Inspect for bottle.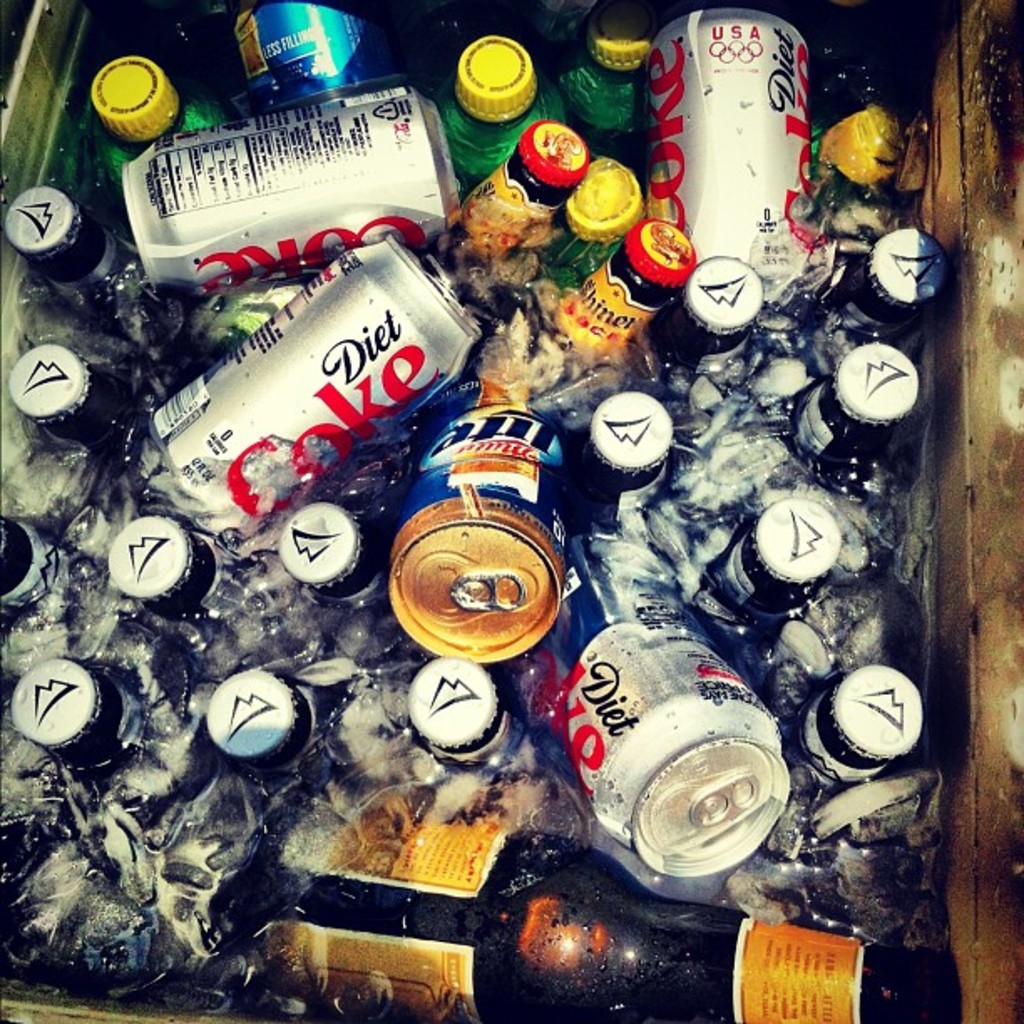
Inspection: bbox(264, 813, 960, 1022).
